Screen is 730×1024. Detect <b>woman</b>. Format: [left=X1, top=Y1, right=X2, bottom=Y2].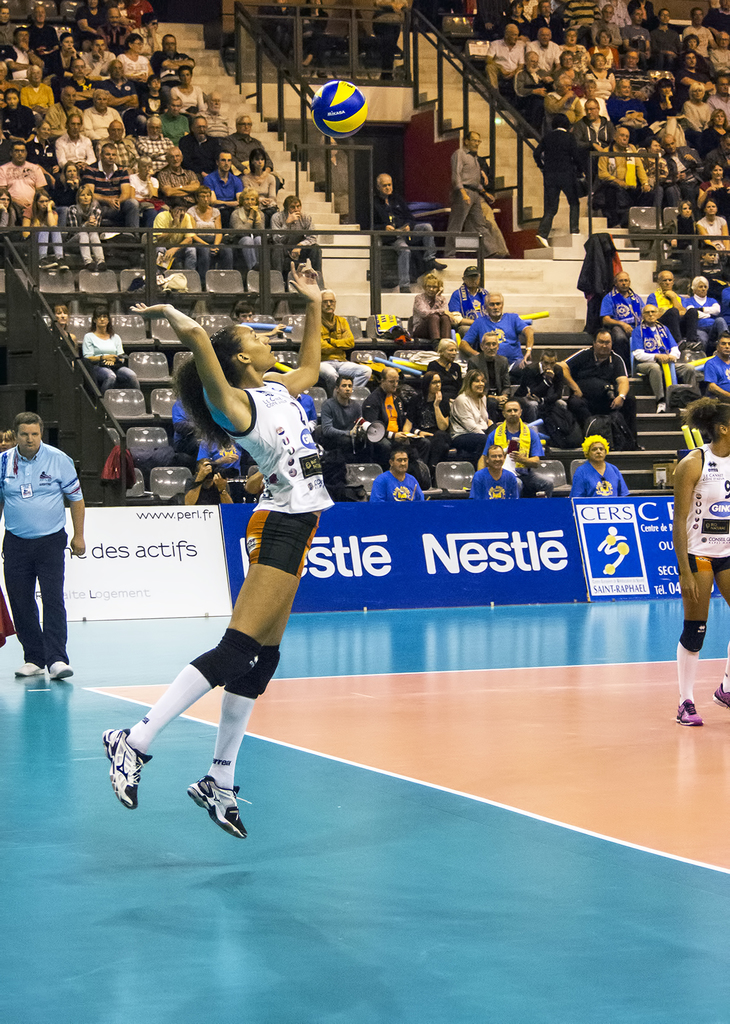
[left=651, top=77, right=683, bottom=114].
